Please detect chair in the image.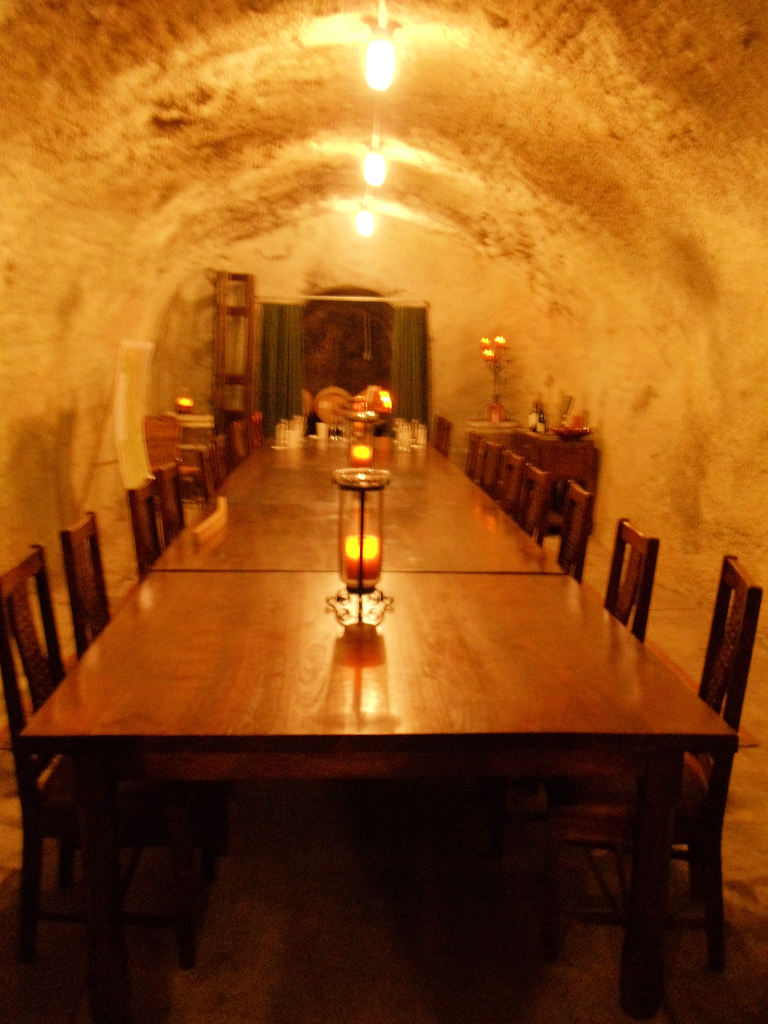
(245,412,264,457).
